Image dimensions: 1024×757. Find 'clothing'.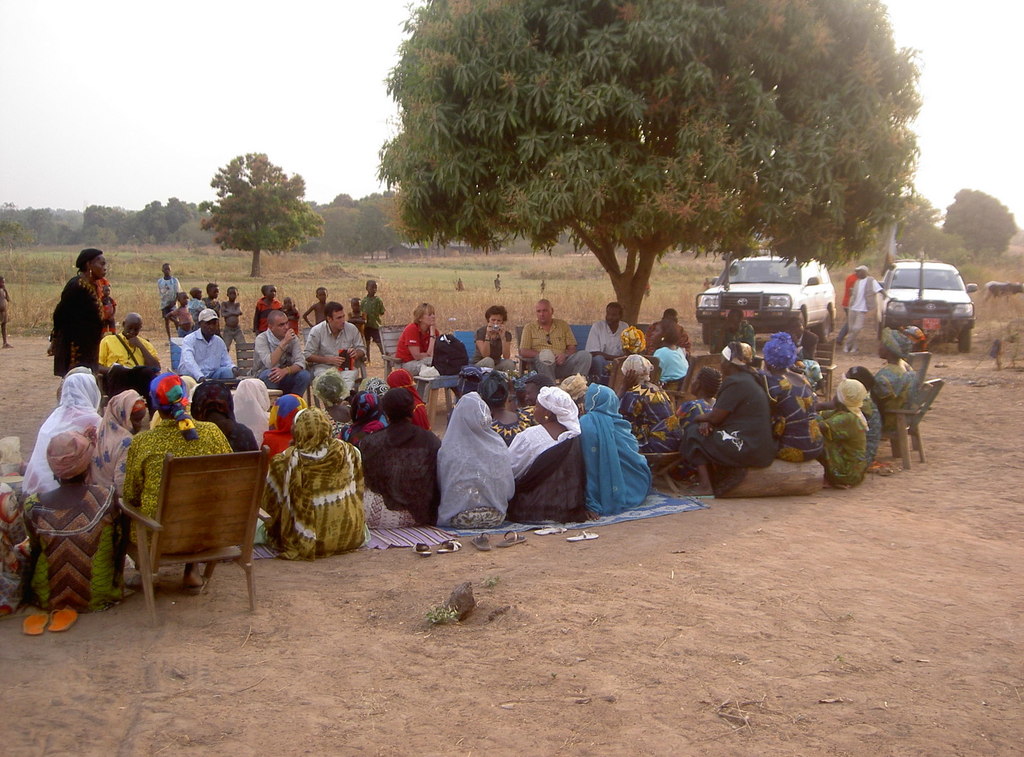
223, 418, 255, 454.
